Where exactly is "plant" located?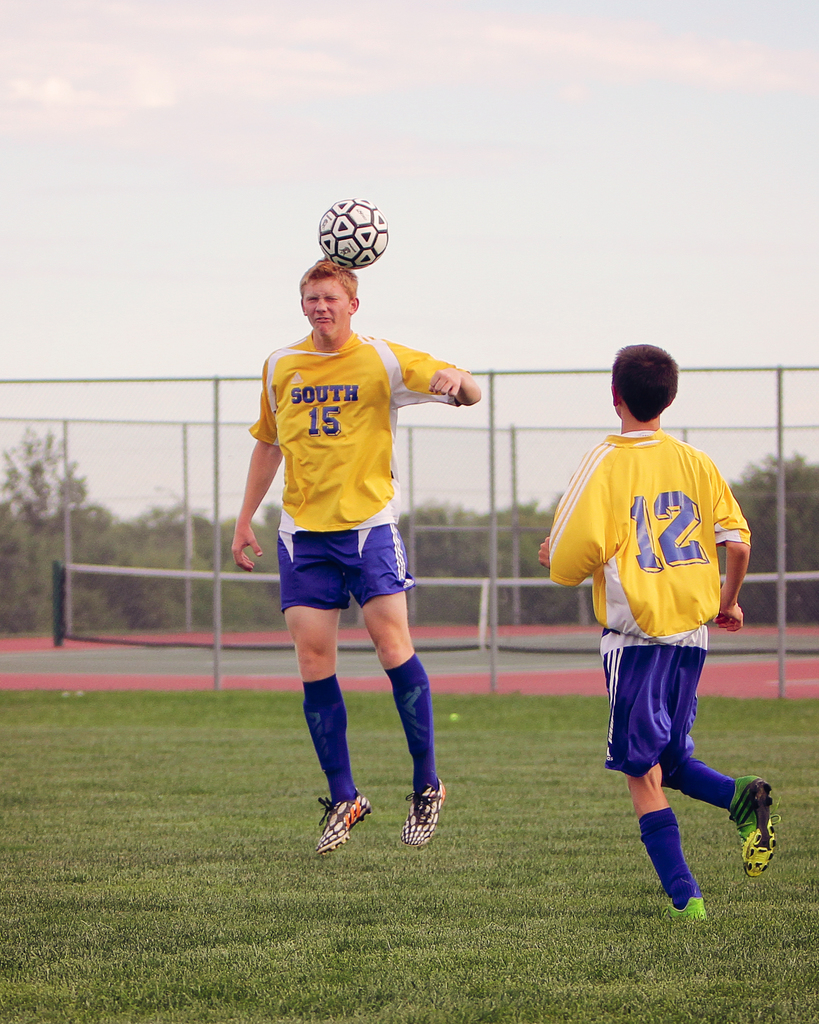
Its bounding box is {"left": 0, "top": 671, "right": 818, "bottom": 1023}.
